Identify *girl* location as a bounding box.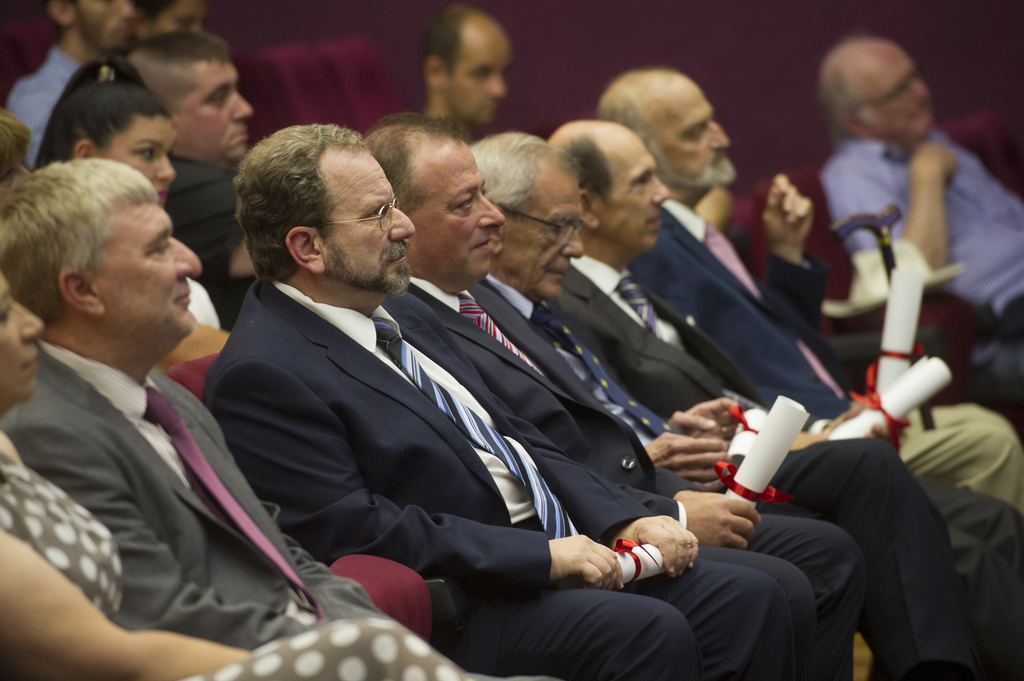
bbox=(28, 58, 229, 371).
